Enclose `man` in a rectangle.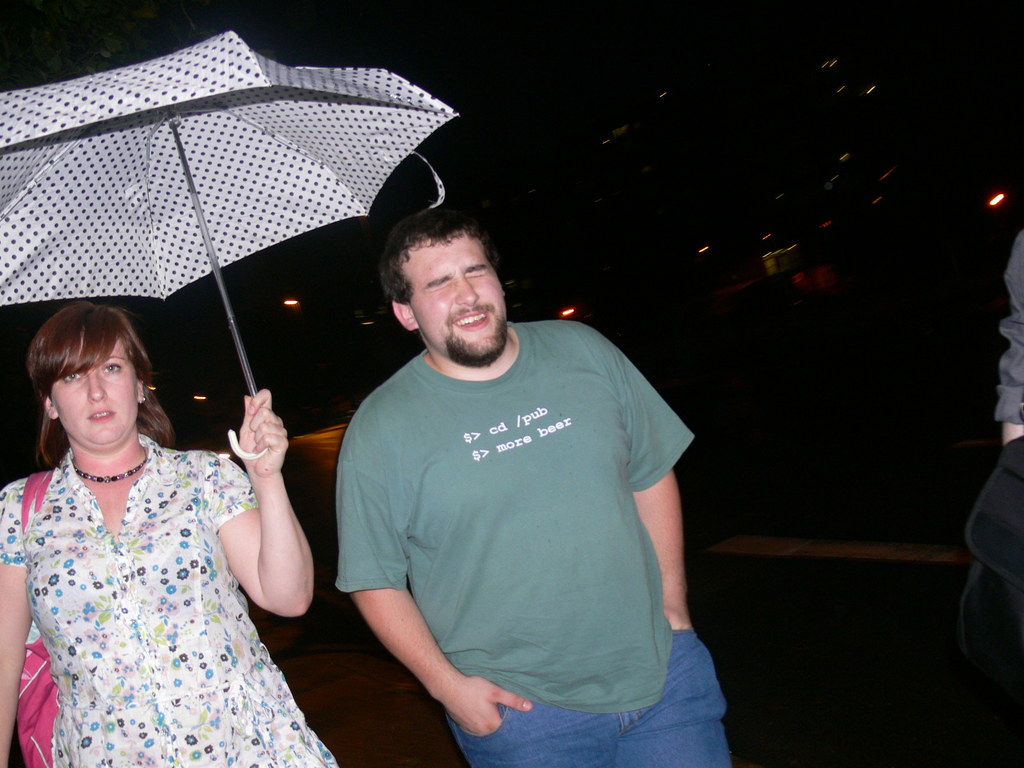
{"left": 333, "top": 316, "right": 726, "bottom": 767}.
